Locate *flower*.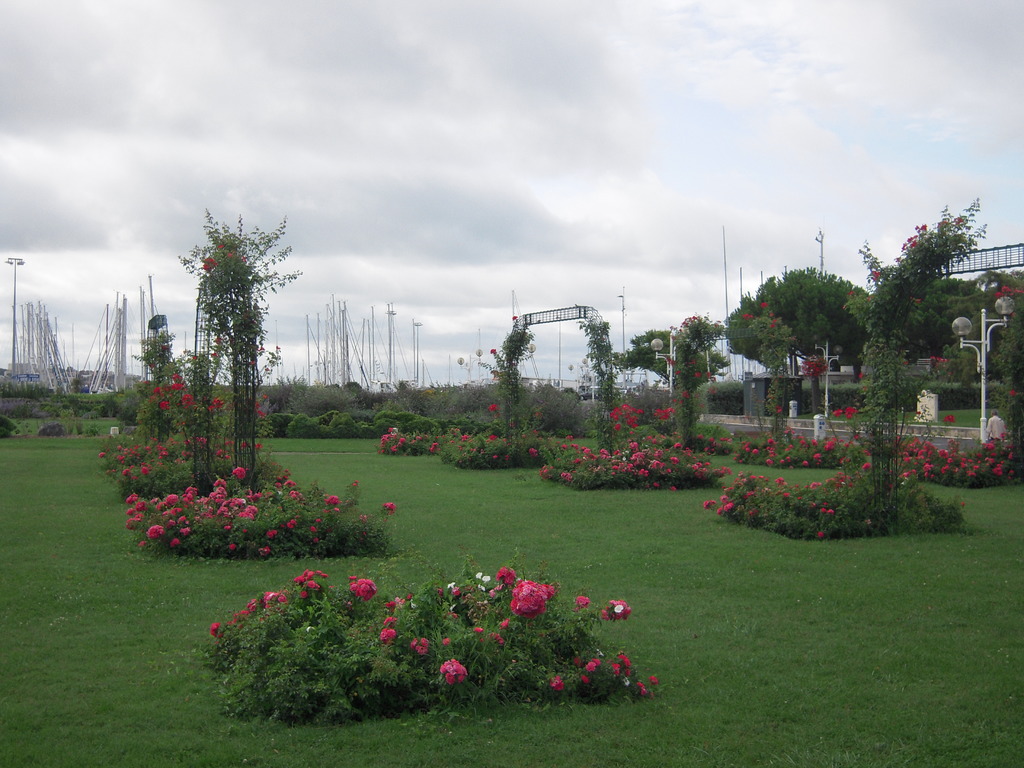
Bounding box: (x1=792, y1=478, x2=803, y2=490).
